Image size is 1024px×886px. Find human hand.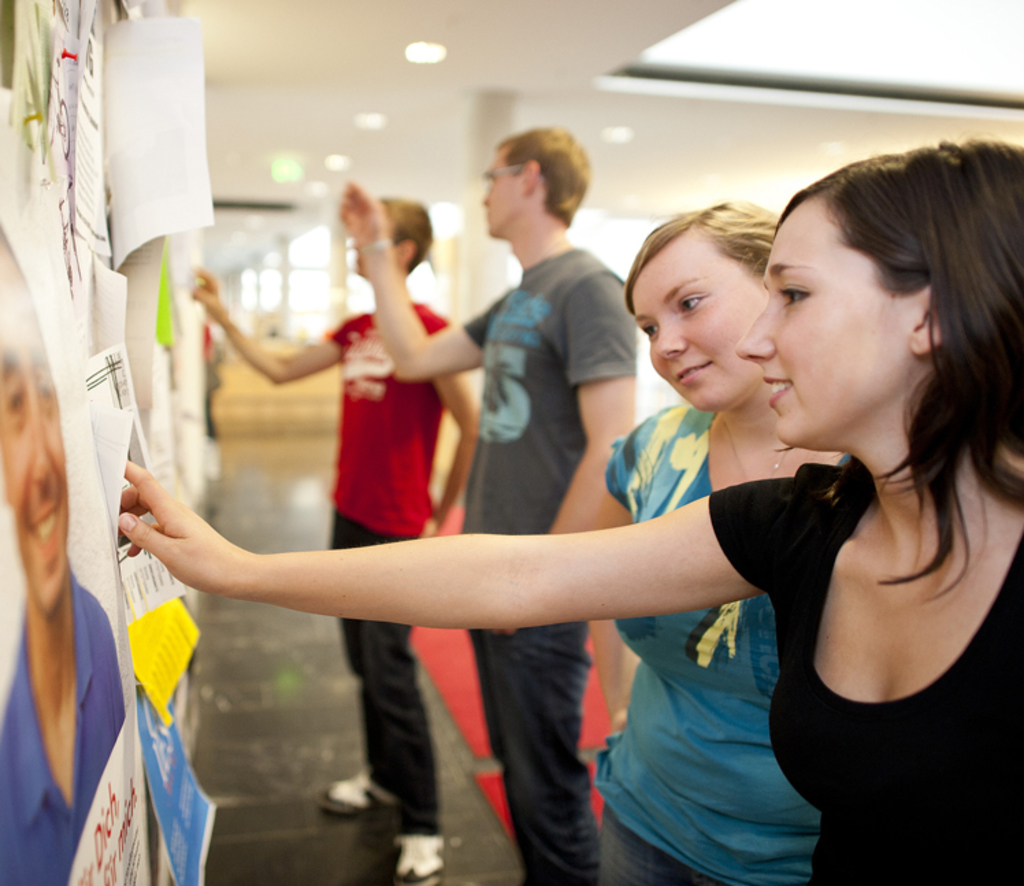
x1=490 y1=629 x2=513 y2=637.
